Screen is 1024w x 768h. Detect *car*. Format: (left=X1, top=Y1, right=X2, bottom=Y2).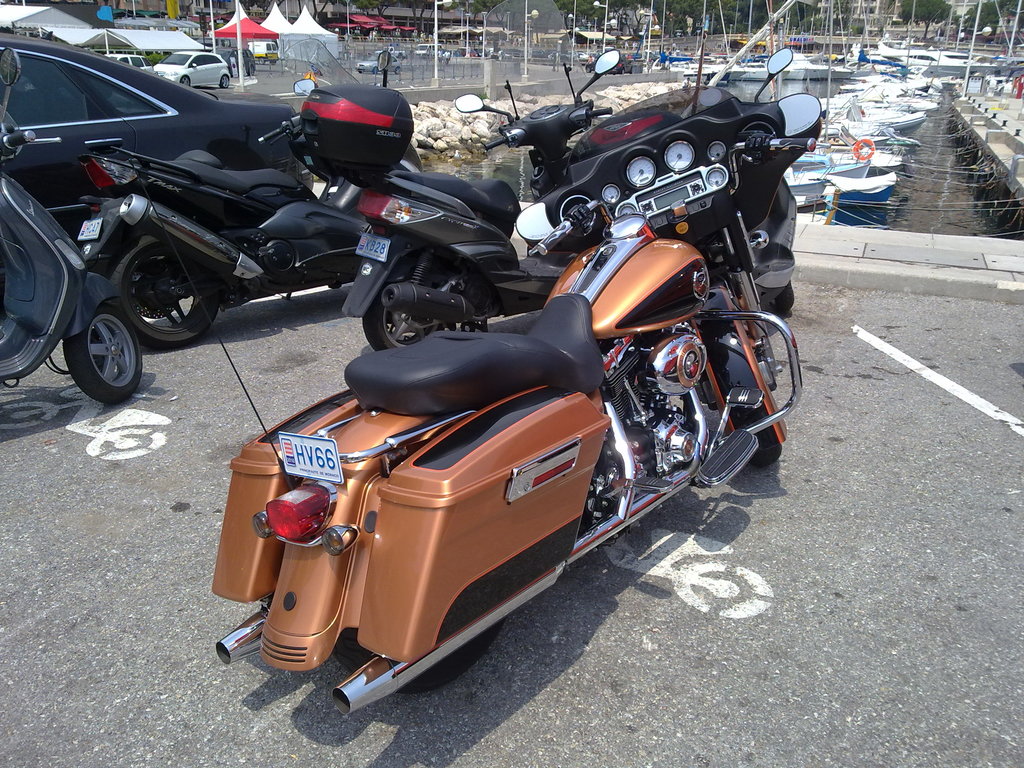
(left=152, top=51, right=230, bottom=93).
